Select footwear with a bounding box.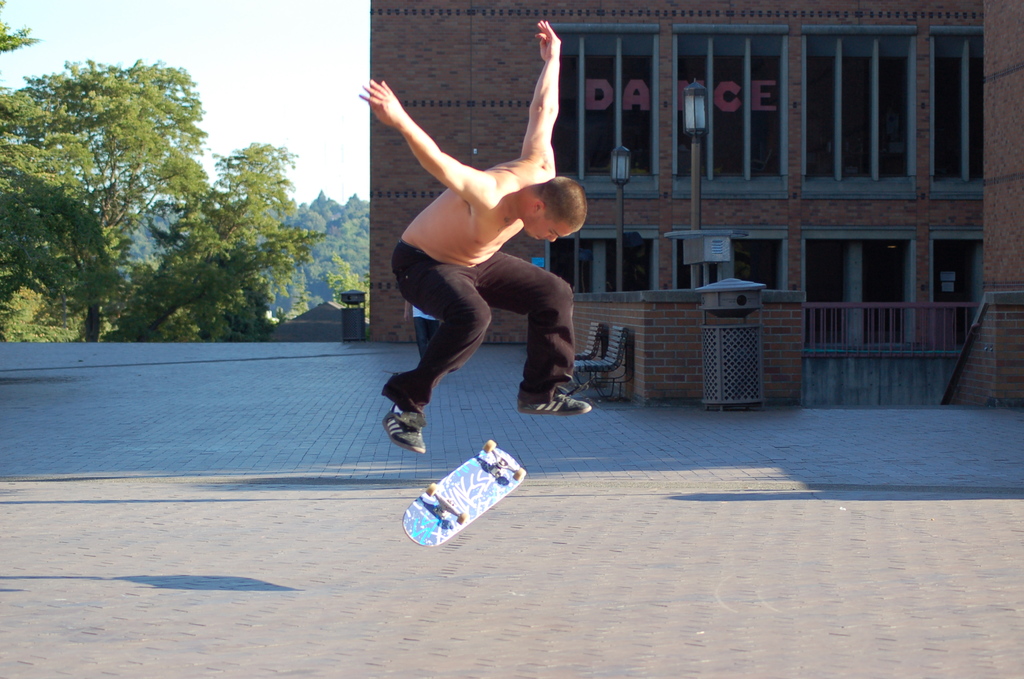
522/391/589/414.
